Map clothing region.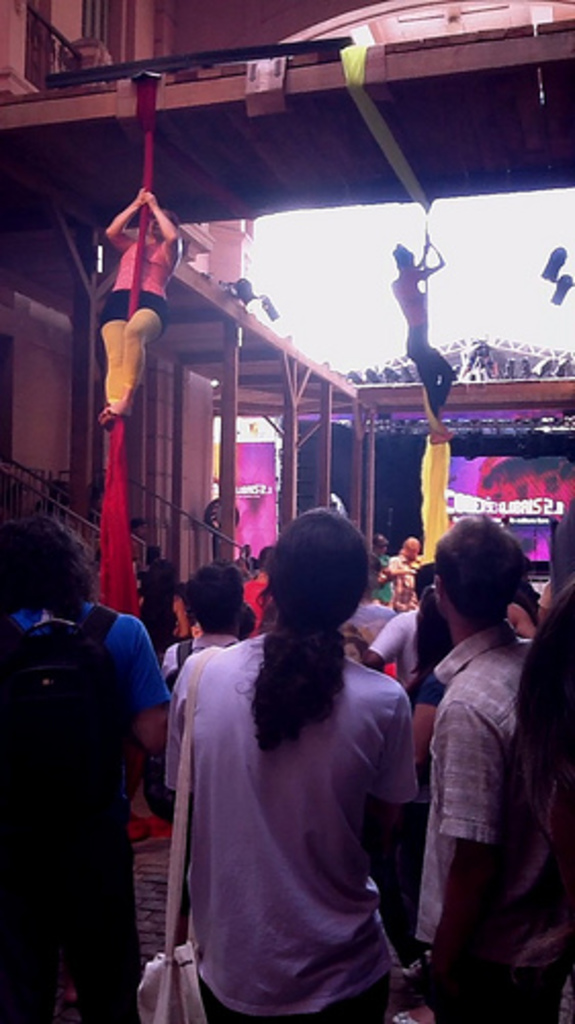
Mapped to {"left": 387, "top": 268, "right": 456, "bottom": 416}.
